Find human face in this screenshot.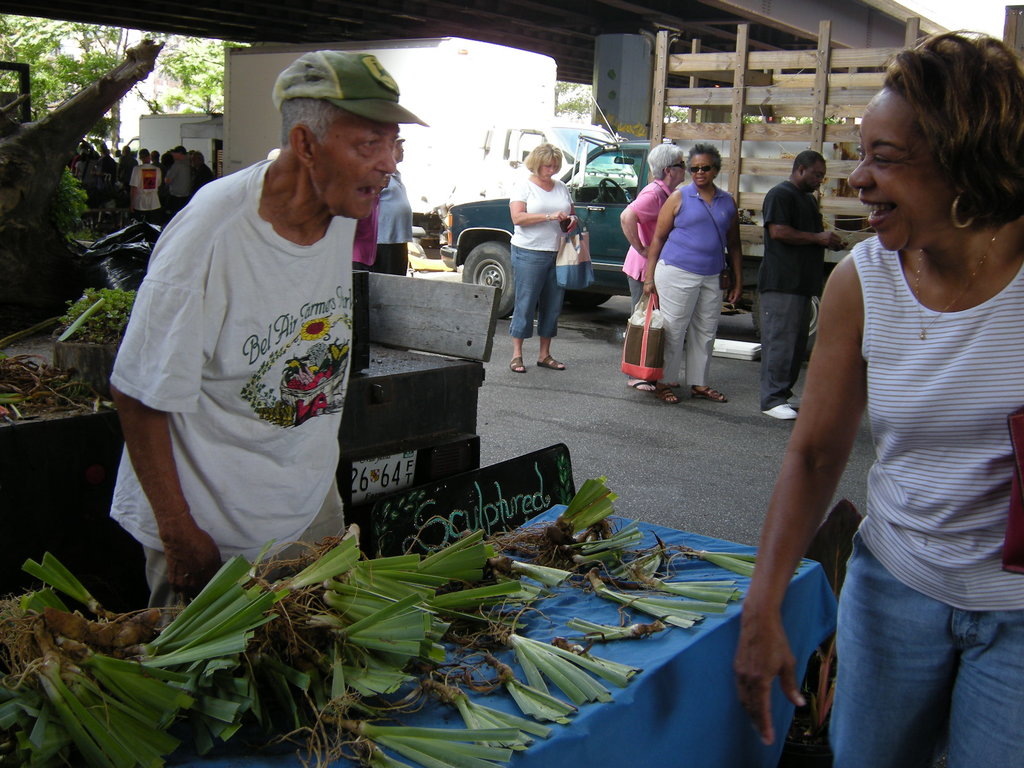
The bounding box for human face is 692:154:715:186.
